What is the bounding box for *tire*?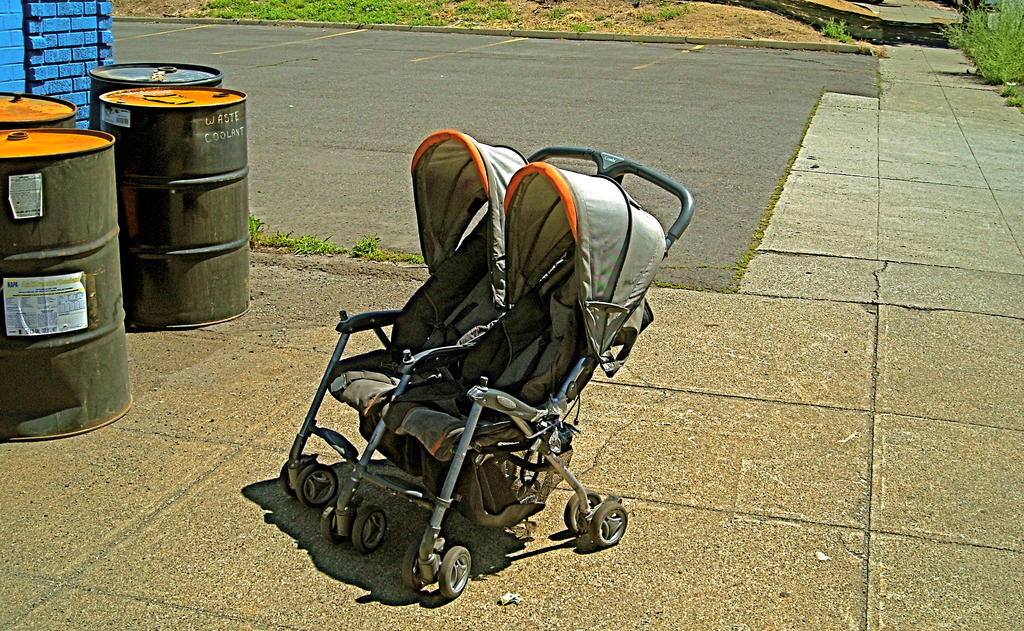
[x1=295, y1=463, x2=338, y2=505].
